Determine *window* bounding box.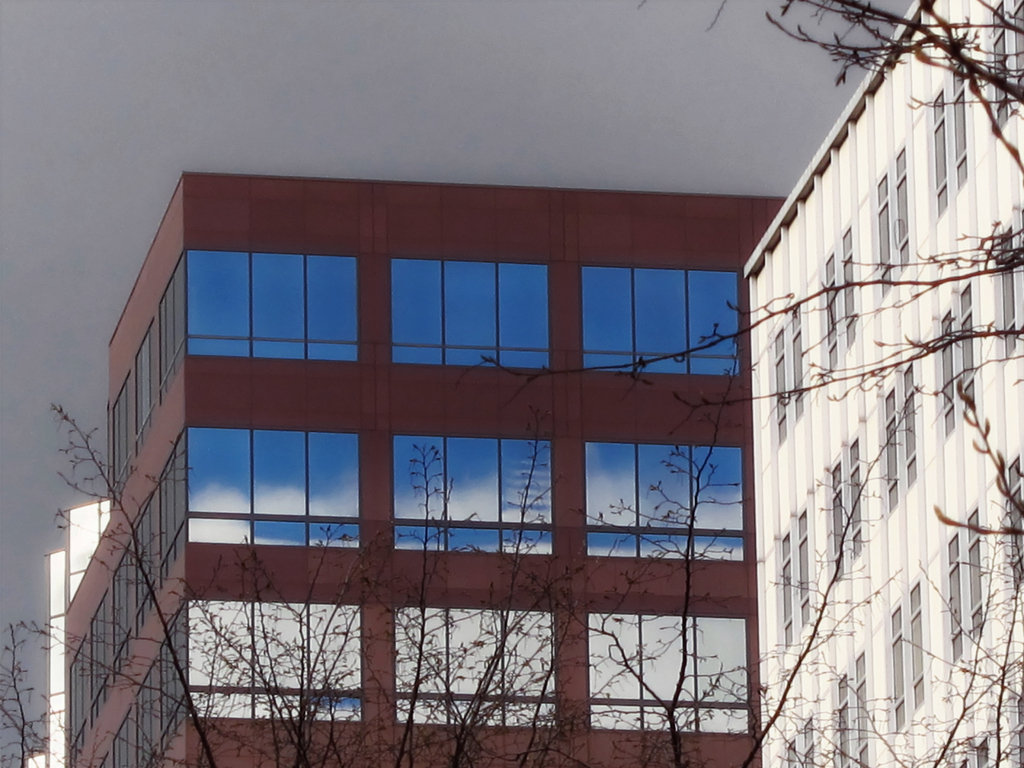
Determined: l=778, t=524, r=792, b=657.
